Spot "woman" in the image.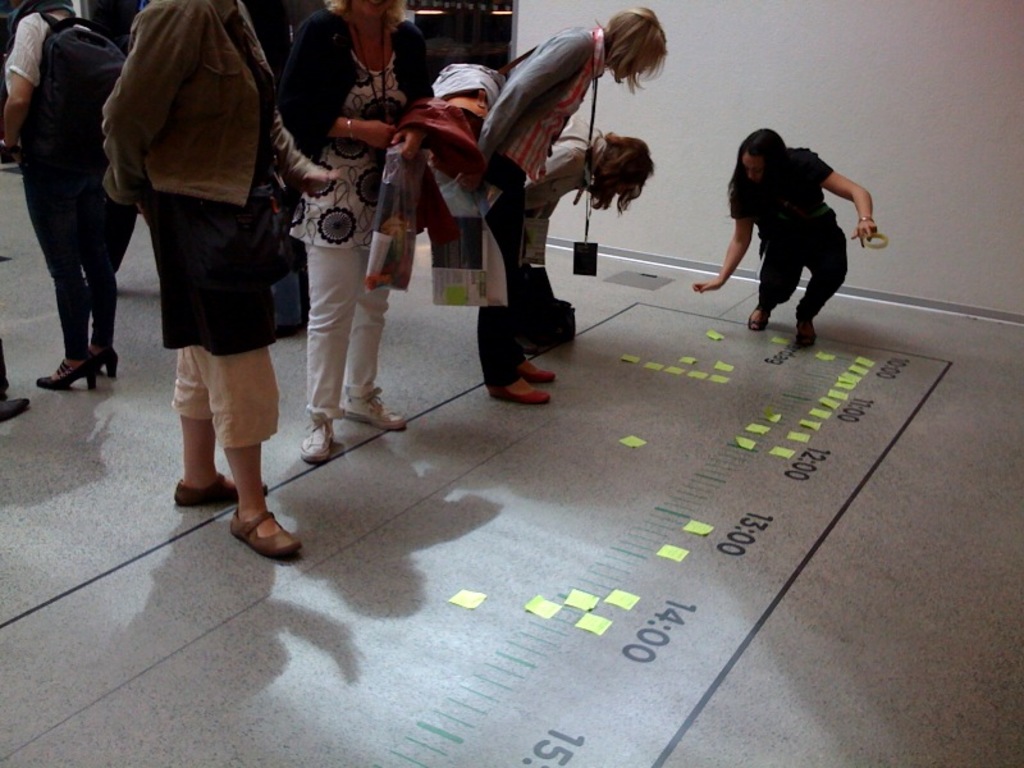
"woman" found at (0, 0, 133, 387).
